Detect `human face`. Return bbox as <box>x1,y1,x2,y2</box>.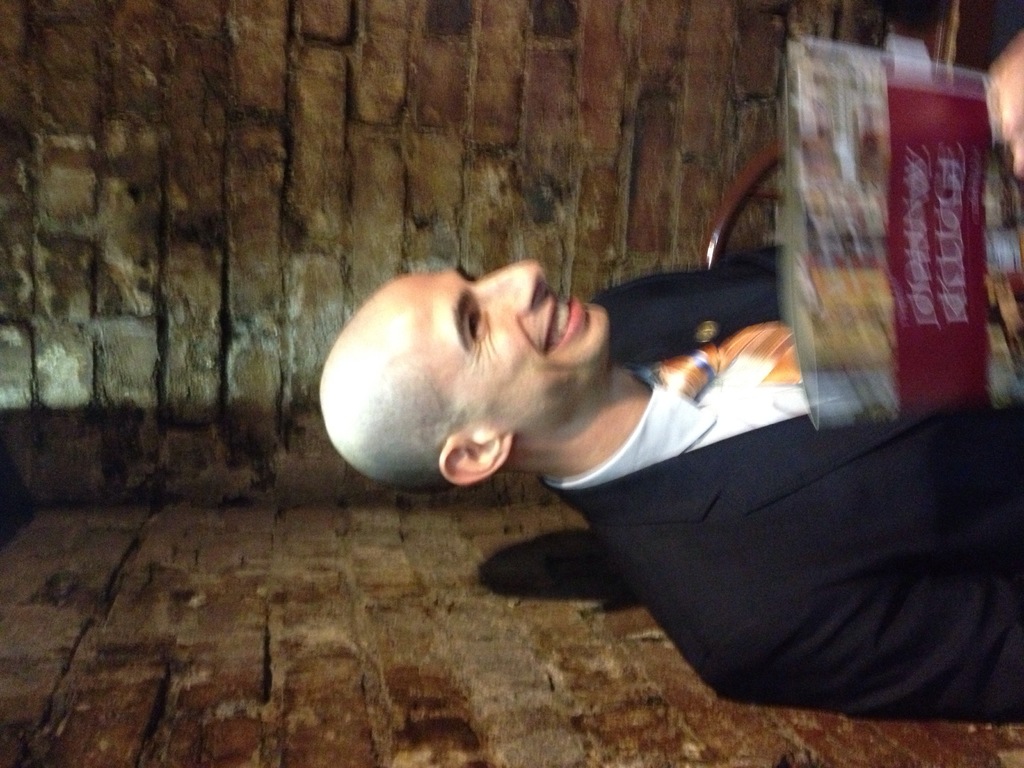
<box>407,266,608,429</box>.
